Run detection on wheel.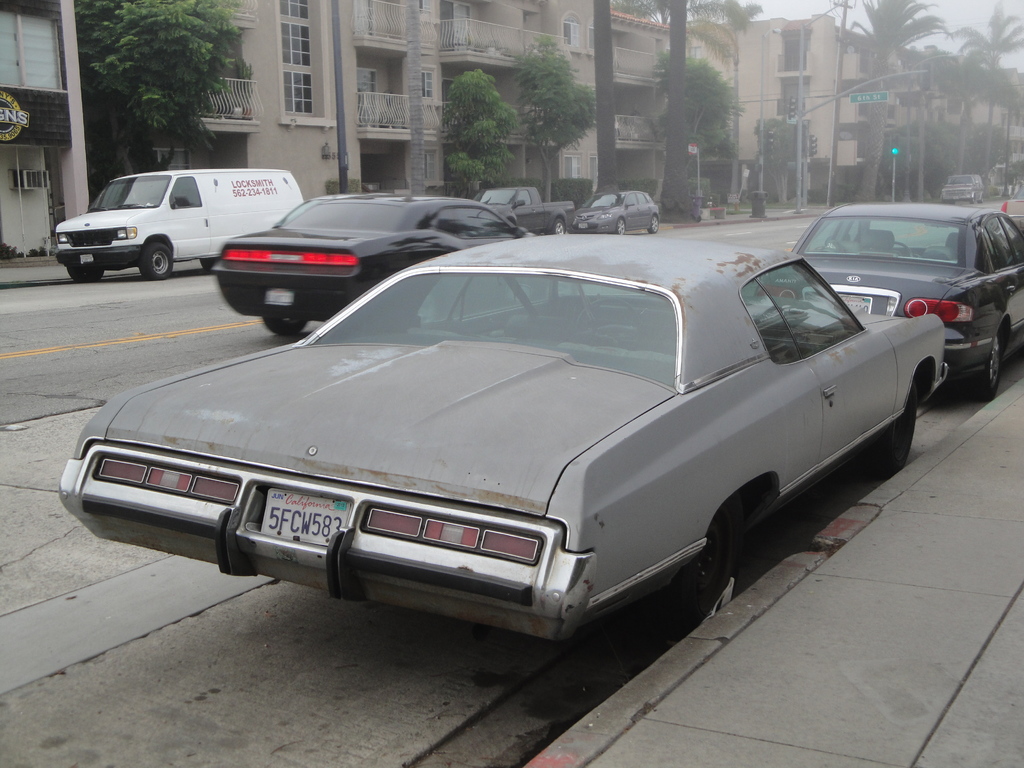
Result: box(266, 321, 304, 335).
